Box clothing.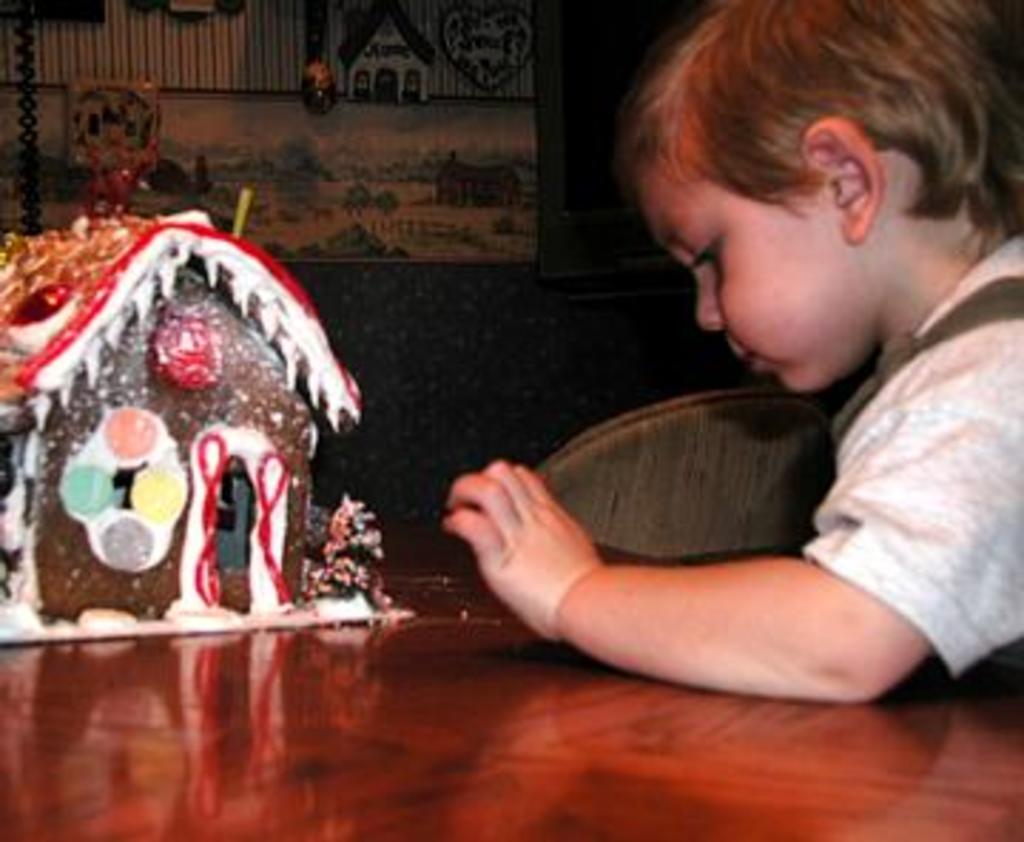
BBox(796, 230, 1021, 700).
